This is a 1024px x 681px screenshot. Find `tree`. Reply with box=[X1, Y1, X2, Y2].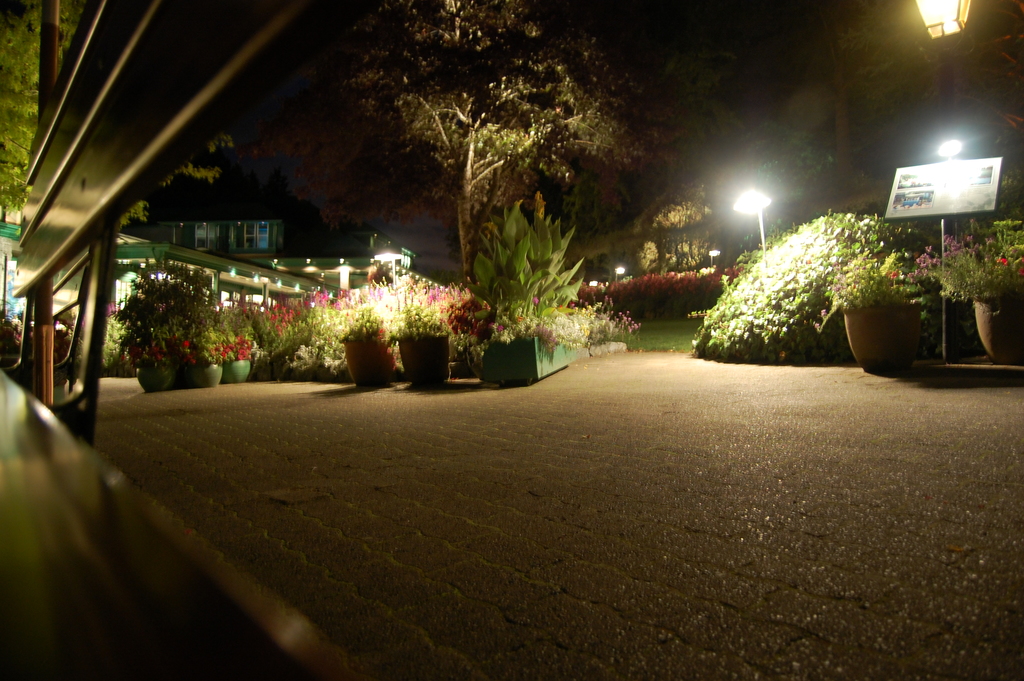
box=[123, 133, 234, 225].
